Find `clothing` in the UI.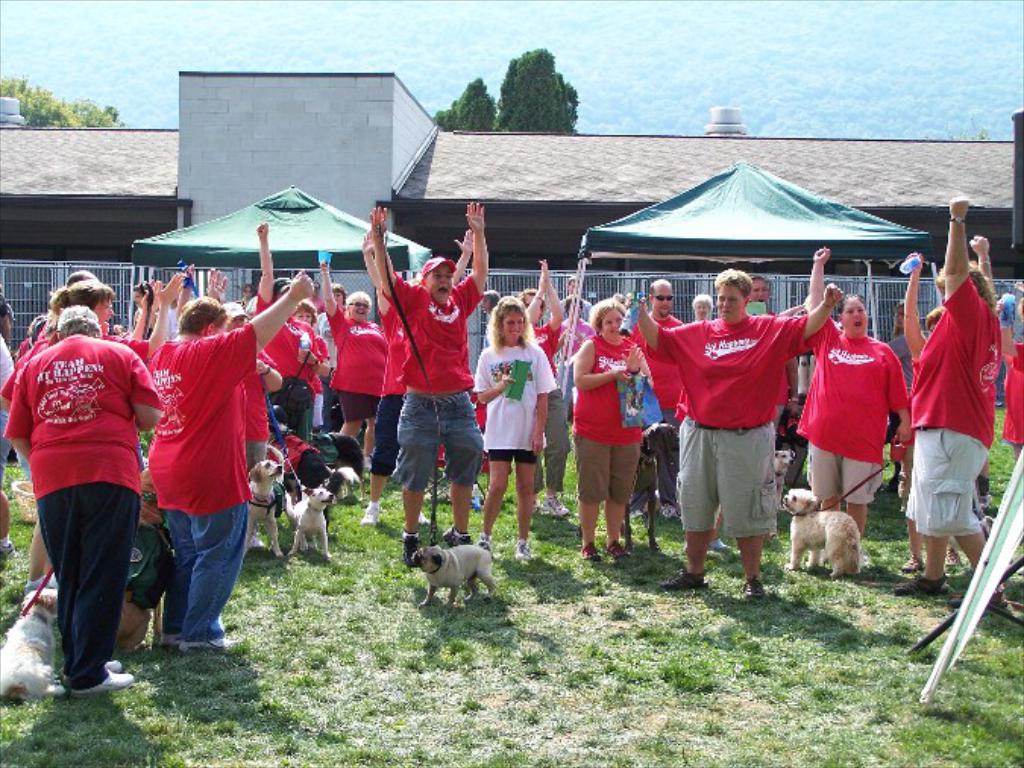
UI element at {"x1": 372, "y1": 290, "x2": 463, "y2": 495}.
